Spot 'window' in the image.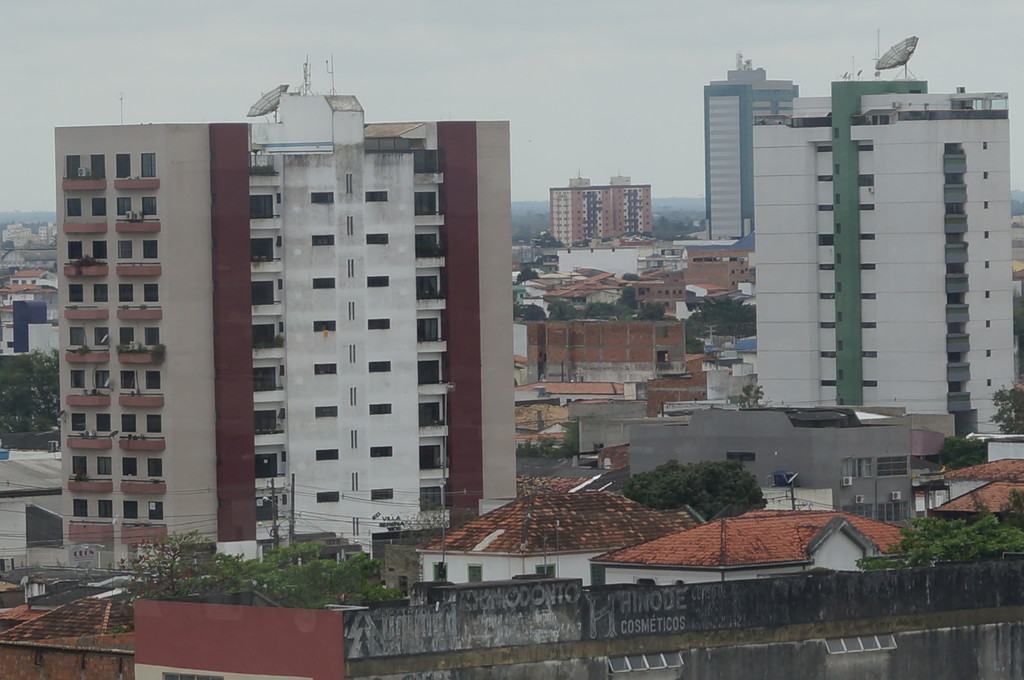
'window' found at [left=120, top=326, right=136, bottom=349].
